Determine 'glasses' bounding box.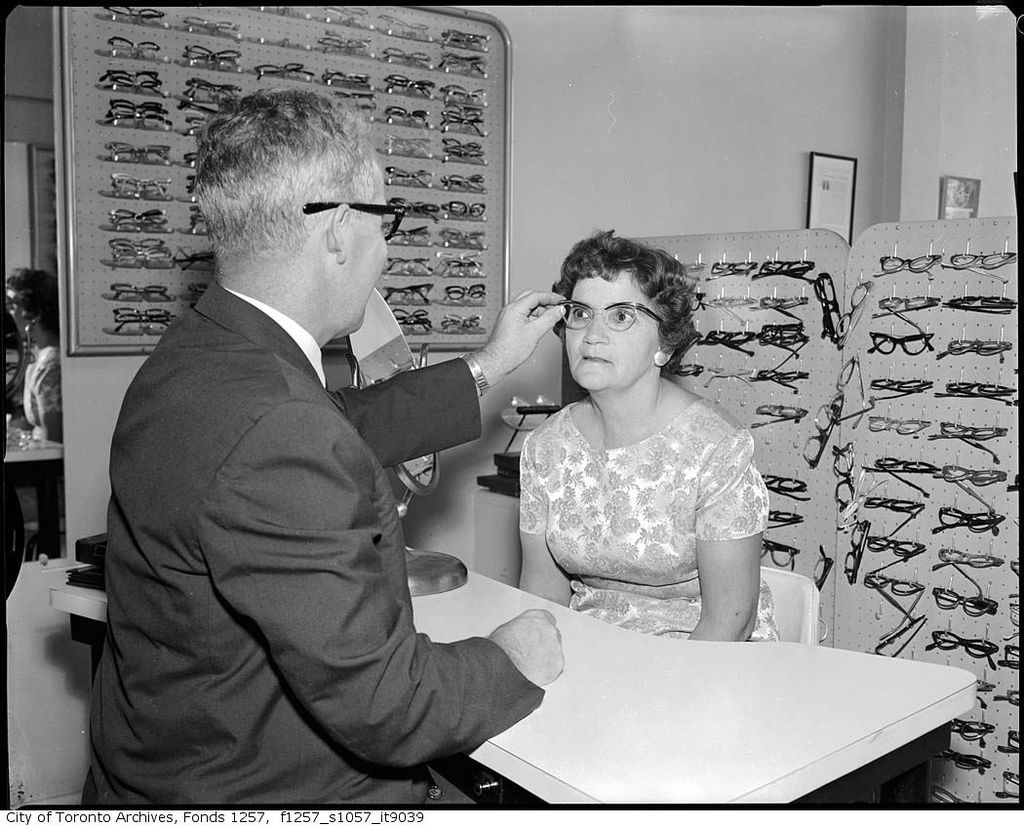
Determined: <box>381,136,435,159</box>.
